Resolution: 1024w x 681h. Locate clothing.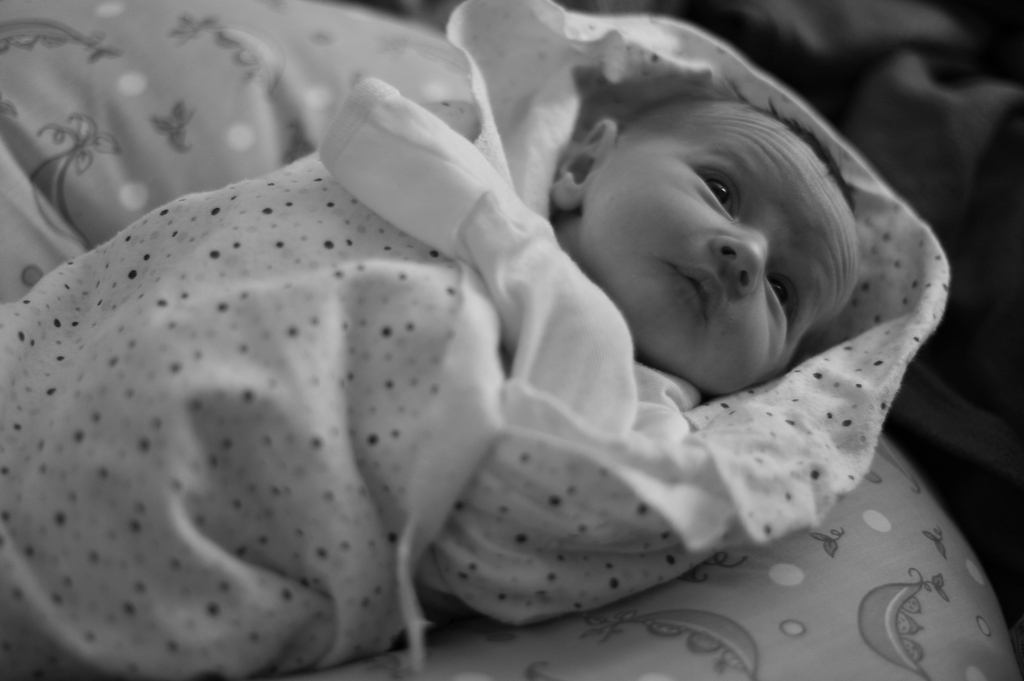
bbox=[0, 0, 947, 661].
